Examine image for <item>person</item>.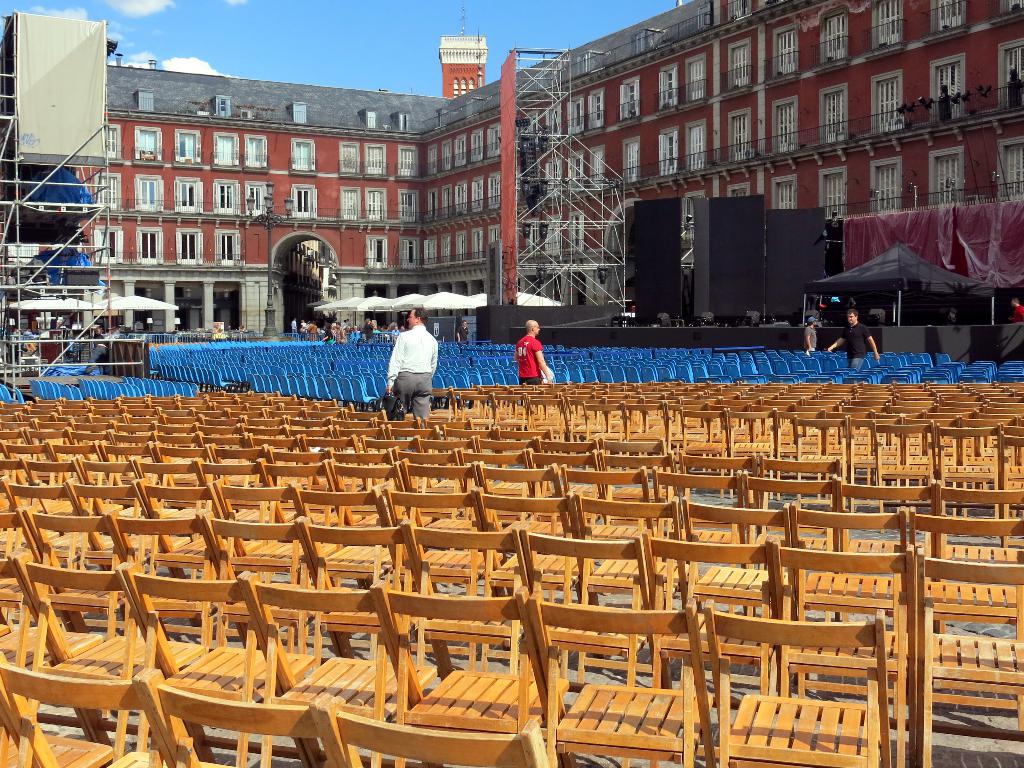
Examination result: [x1=820, y1=309, x2=883, y2=363].
